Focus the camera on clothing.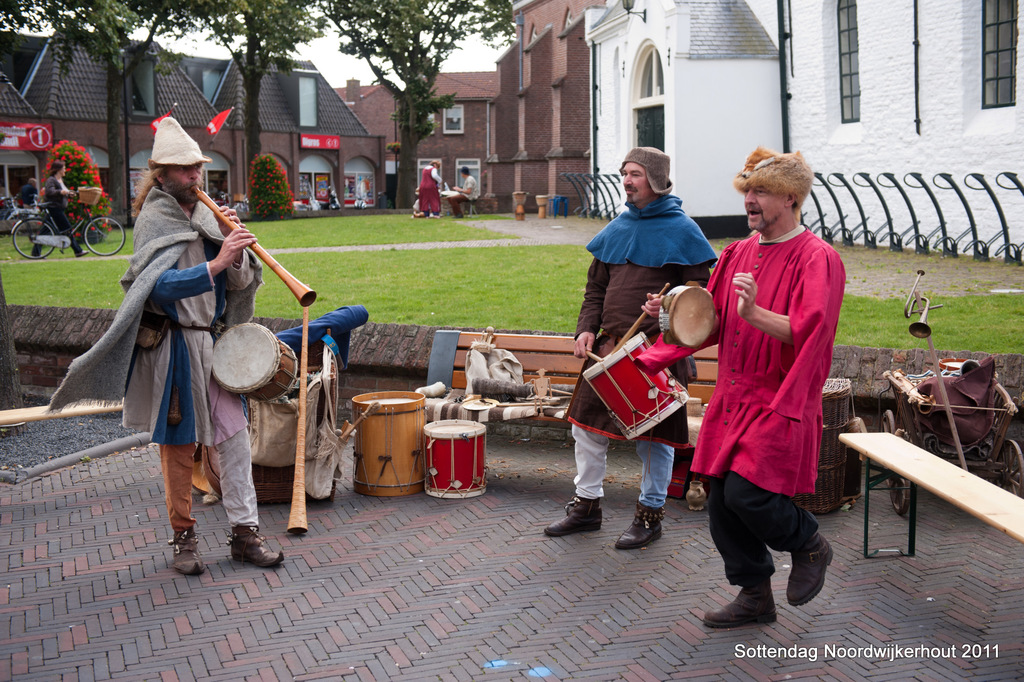
Focus region: box(44, 183, 261, 537).
